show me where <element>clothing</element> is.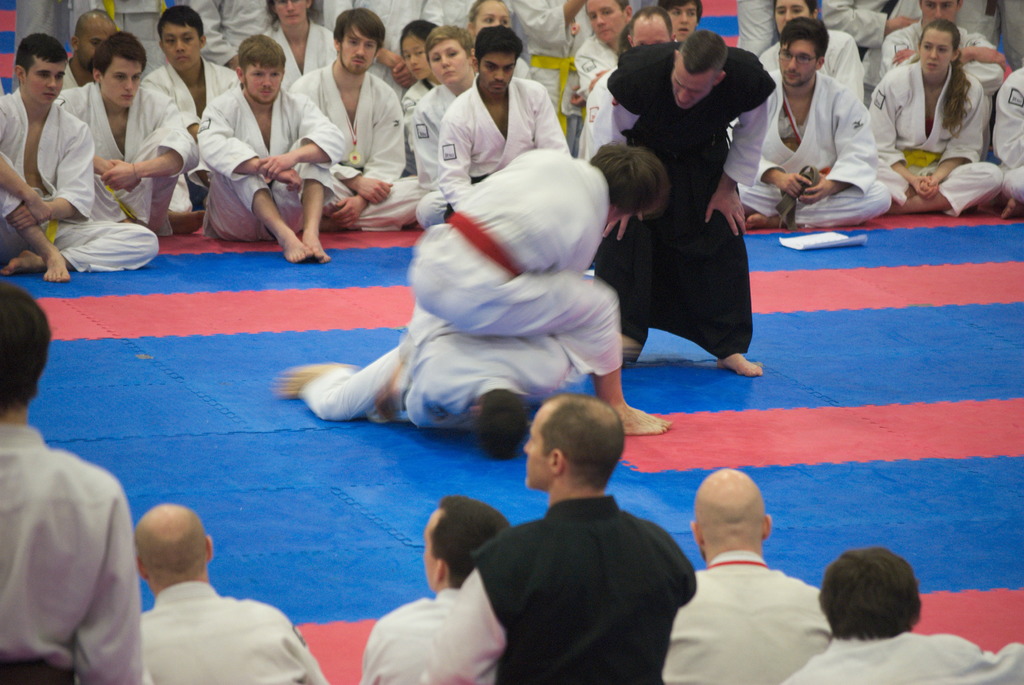
<element>clothing</element> is at <box>307,62,422,227</box>.
